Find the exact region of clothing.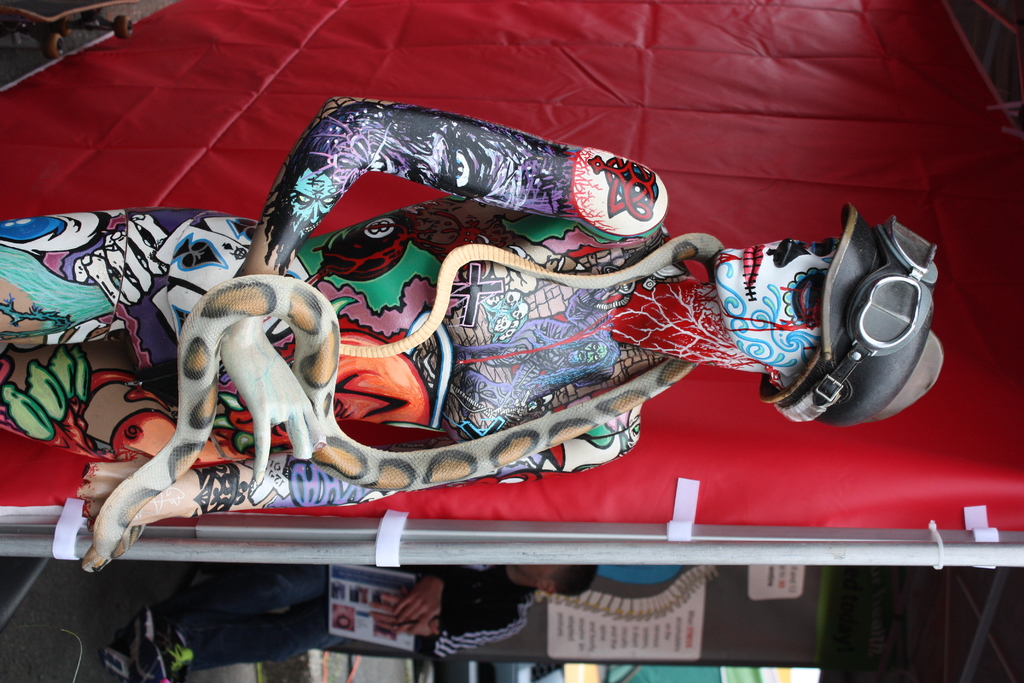
Exact region: x1=168, y1=566, x2=516, y2=654.
